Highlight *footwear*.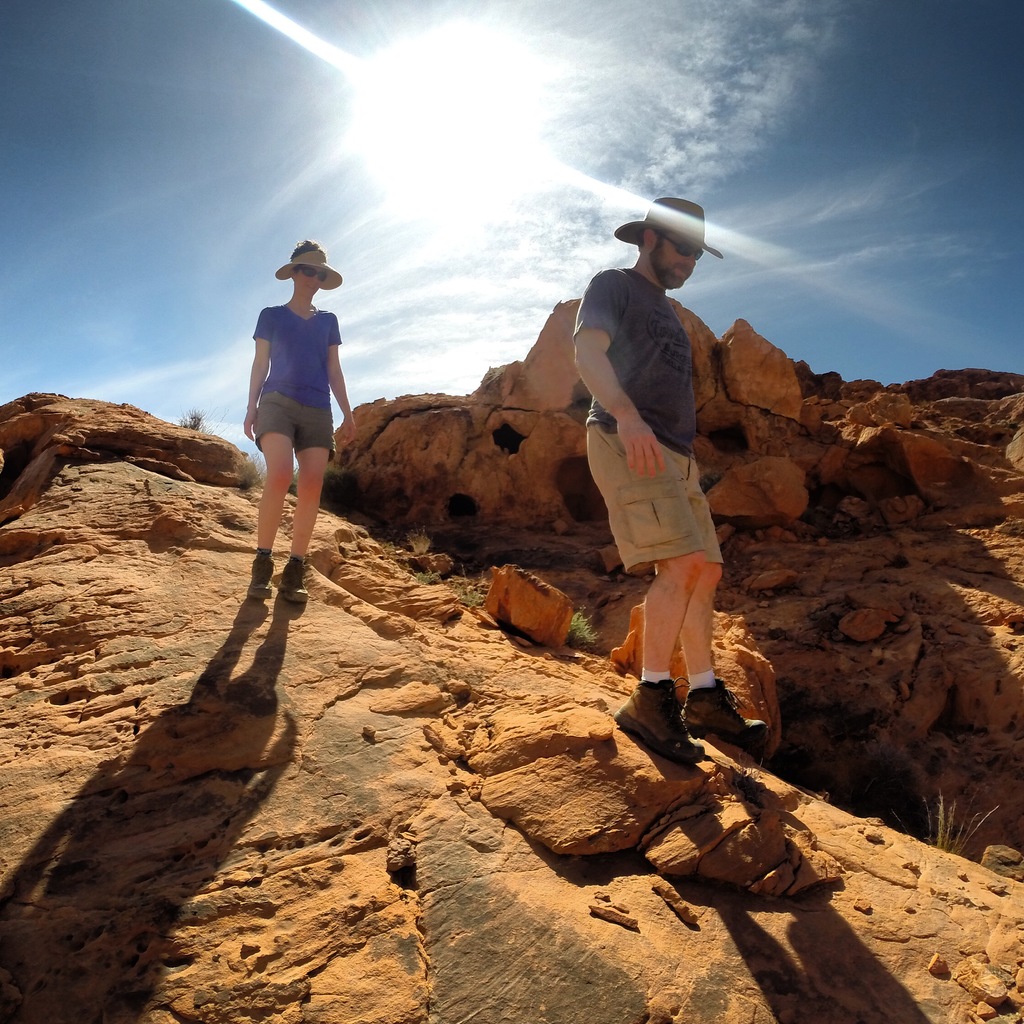
Highlighted region: 282:557:314:599.
